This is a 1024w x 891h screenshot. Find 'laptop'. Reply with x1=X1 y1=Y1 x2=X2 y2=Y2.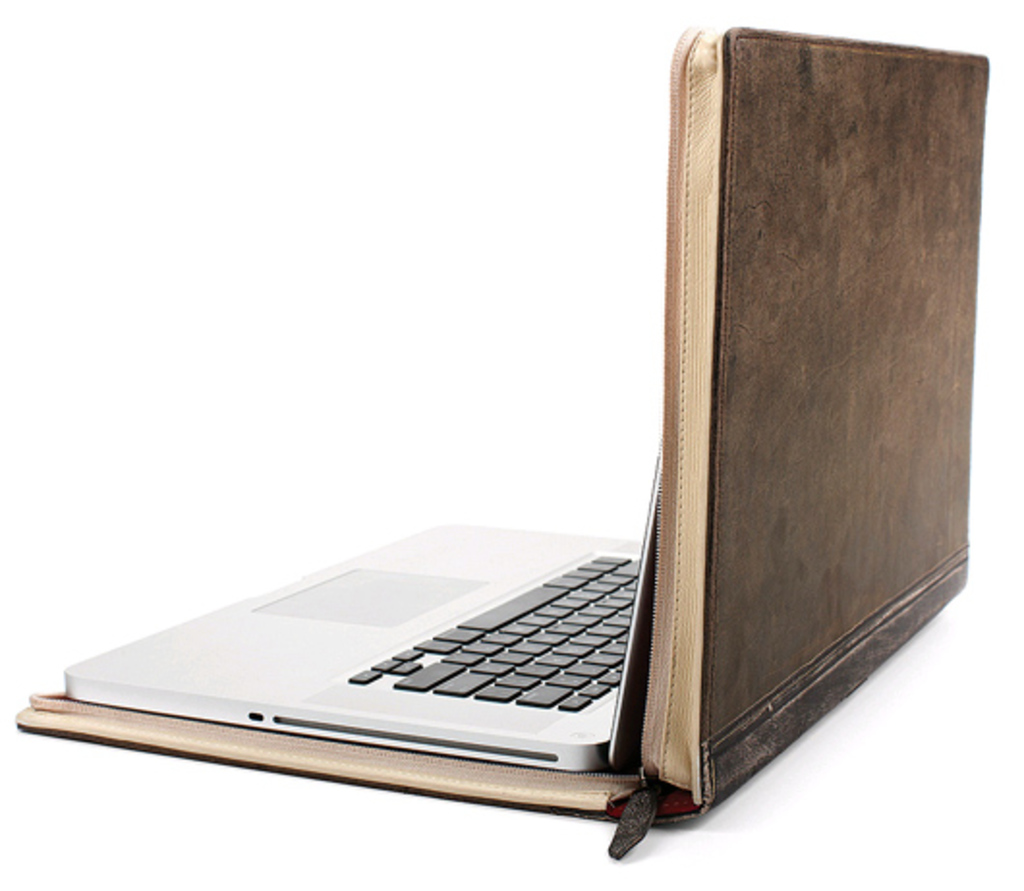
x1=12 y1=25 x2=985 y2=854.
